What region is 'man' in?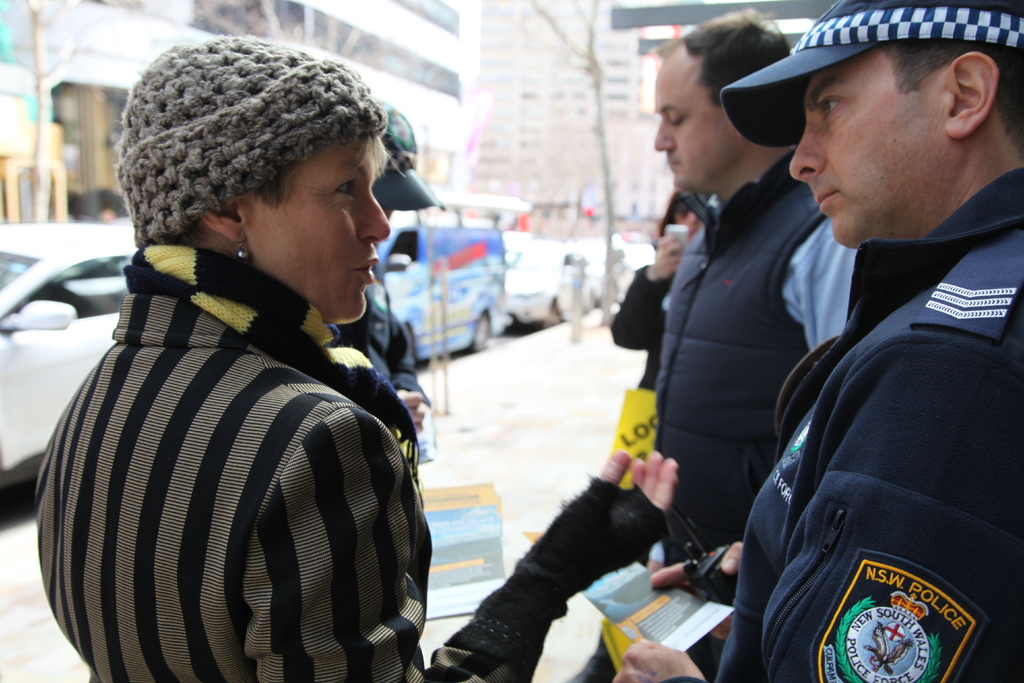
{"left": 637, "top": 3, "right": 866, "bottom": 563}.
